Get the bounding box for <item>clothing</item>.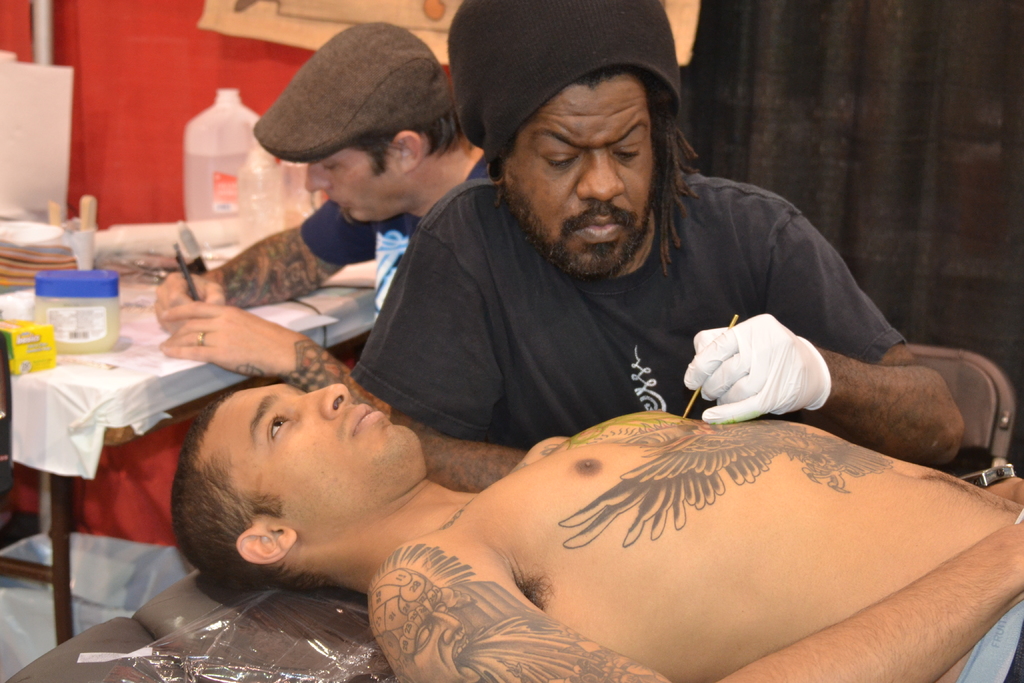
bbox=(317, 138, 961, 467).
